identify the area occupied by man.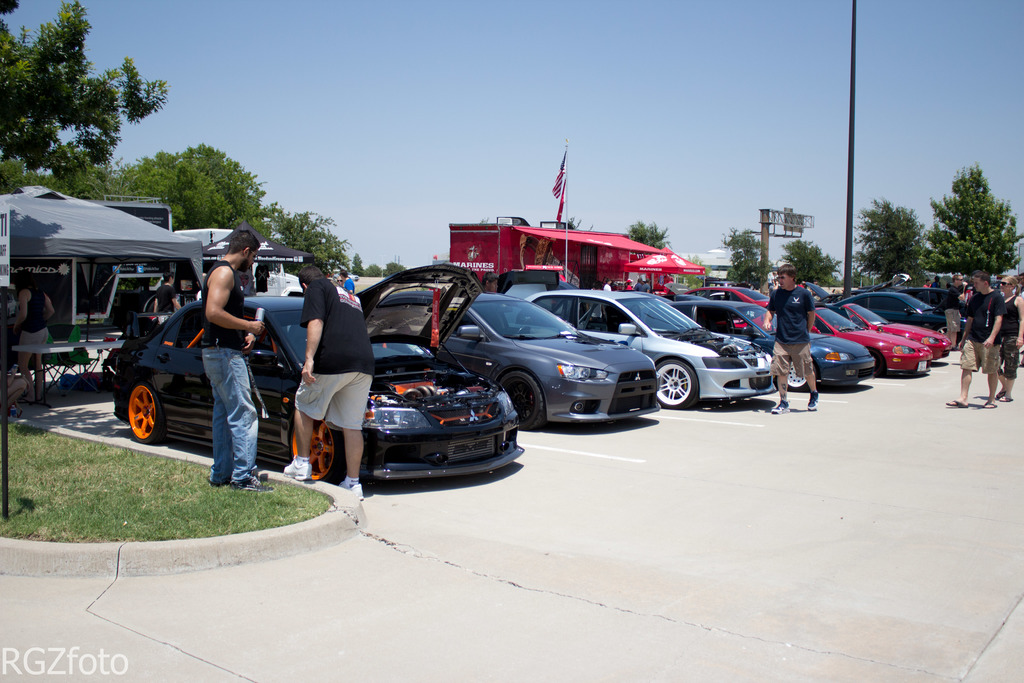
Area: 947, 272, 968, 355.
